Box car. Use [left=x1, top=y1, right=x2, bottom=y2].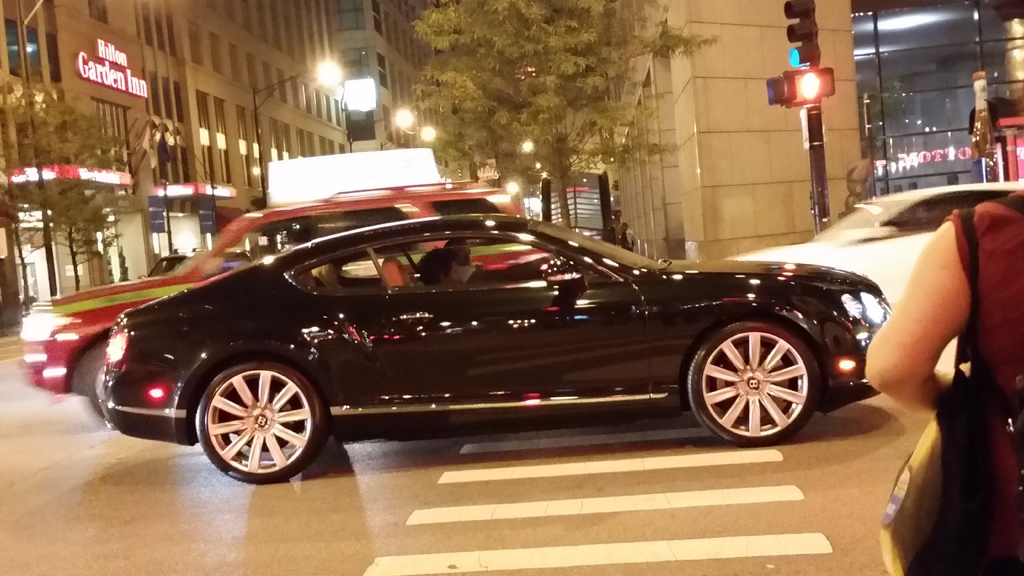
[left=98, top=211, right=895, bottom=487].
